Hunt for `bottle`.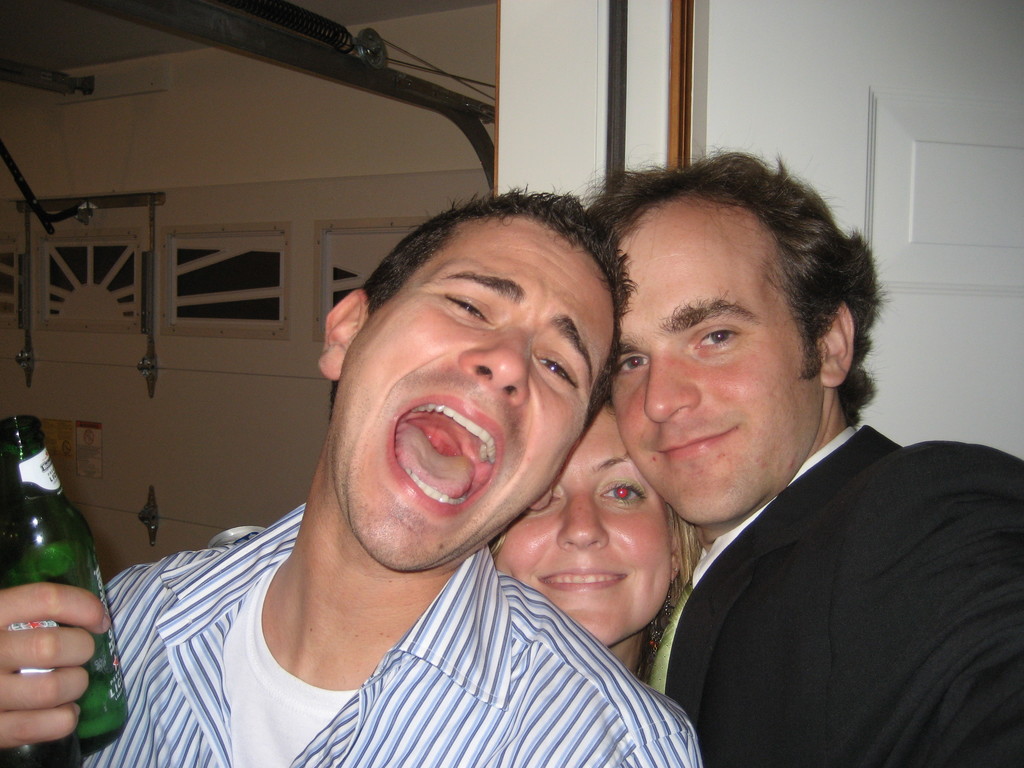
Hunted down at (left=0, top=404, right=106, bottom=720).
